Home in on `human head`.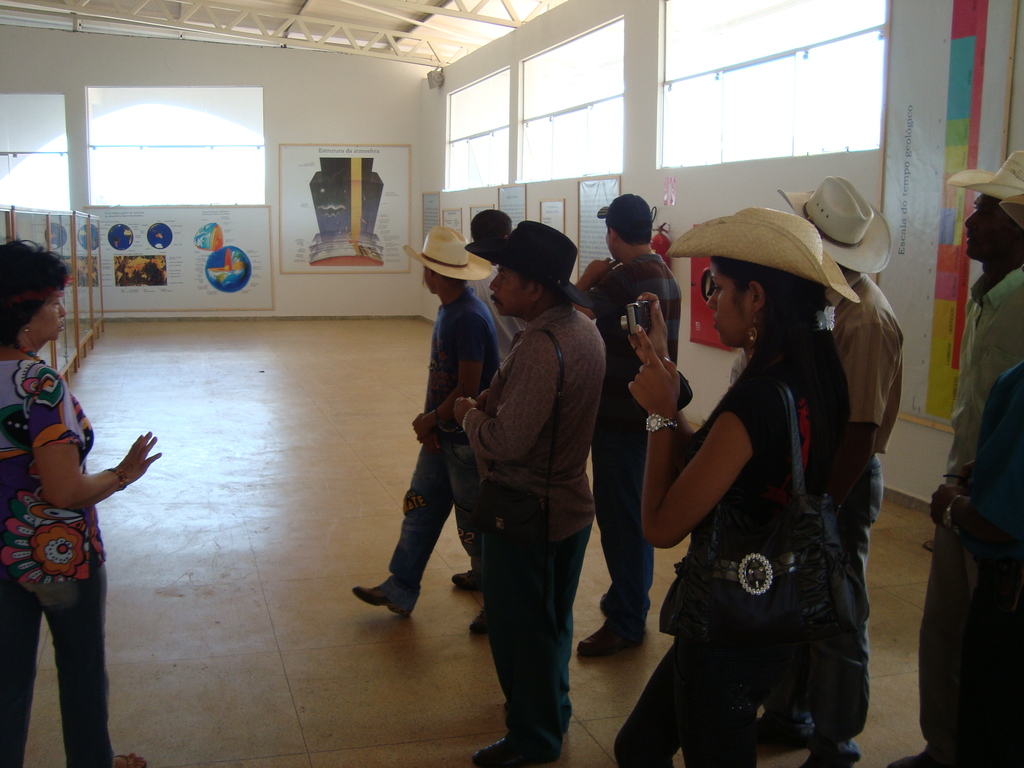
Homed in at [598,199,650,255].
